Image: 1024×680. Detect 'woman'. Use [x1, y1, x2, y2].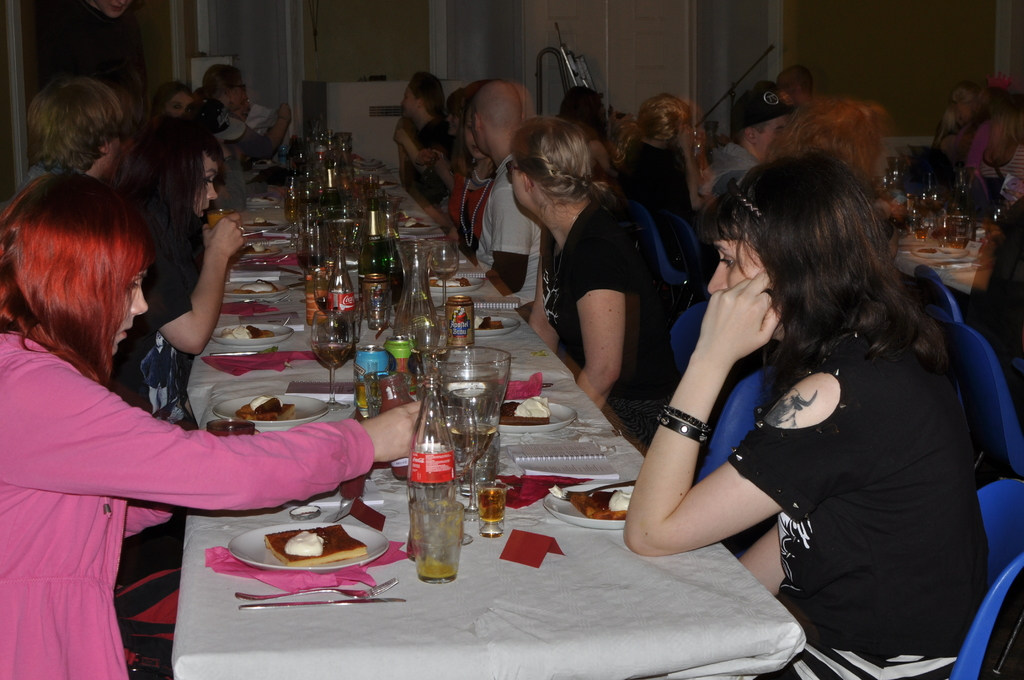
[506, 118, 684, 444].
